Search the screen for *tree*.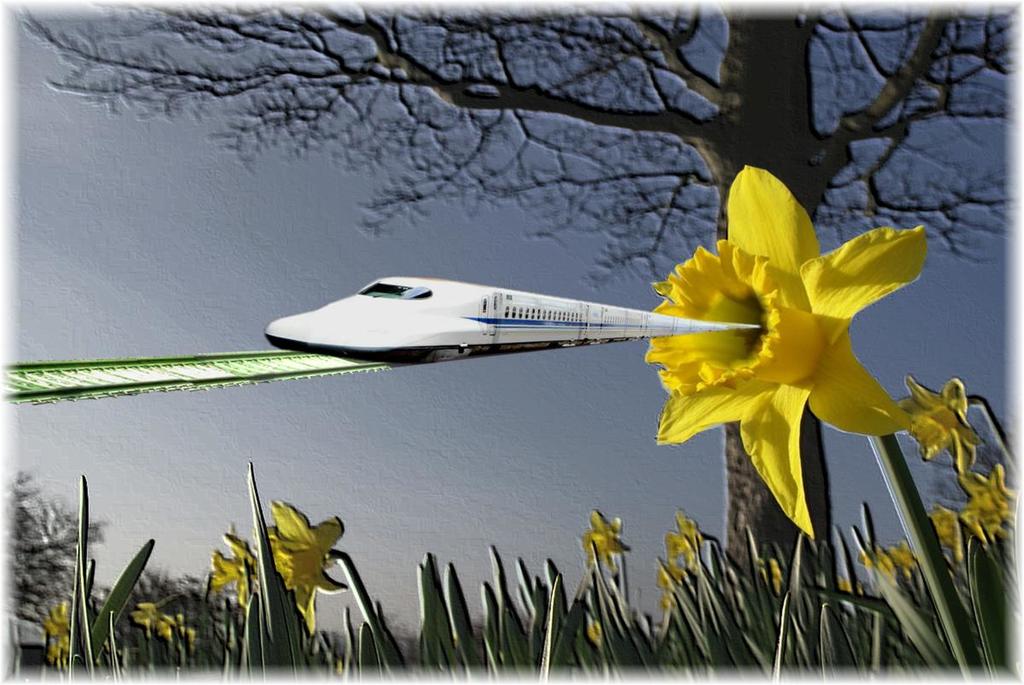
Found at pyautogui.locateOnScreen(0, 0, 1021, 665).
